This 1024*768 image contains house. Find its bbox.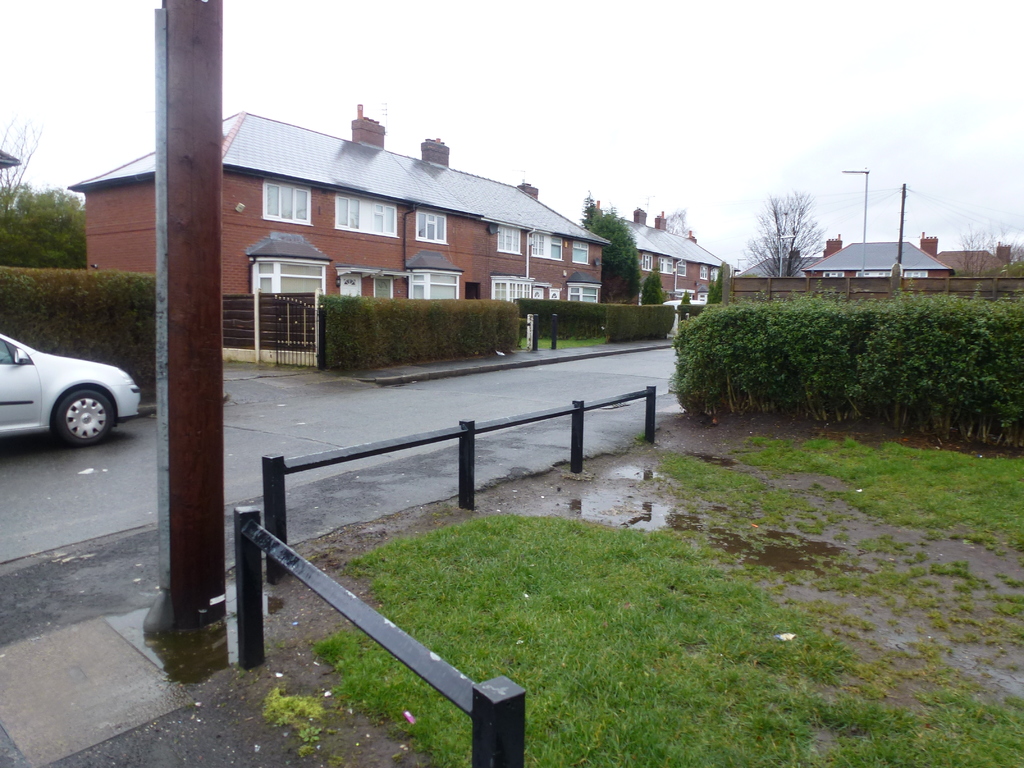
{"x1": 84, "y1": 96, "x2": 626, "y2": 377}.
